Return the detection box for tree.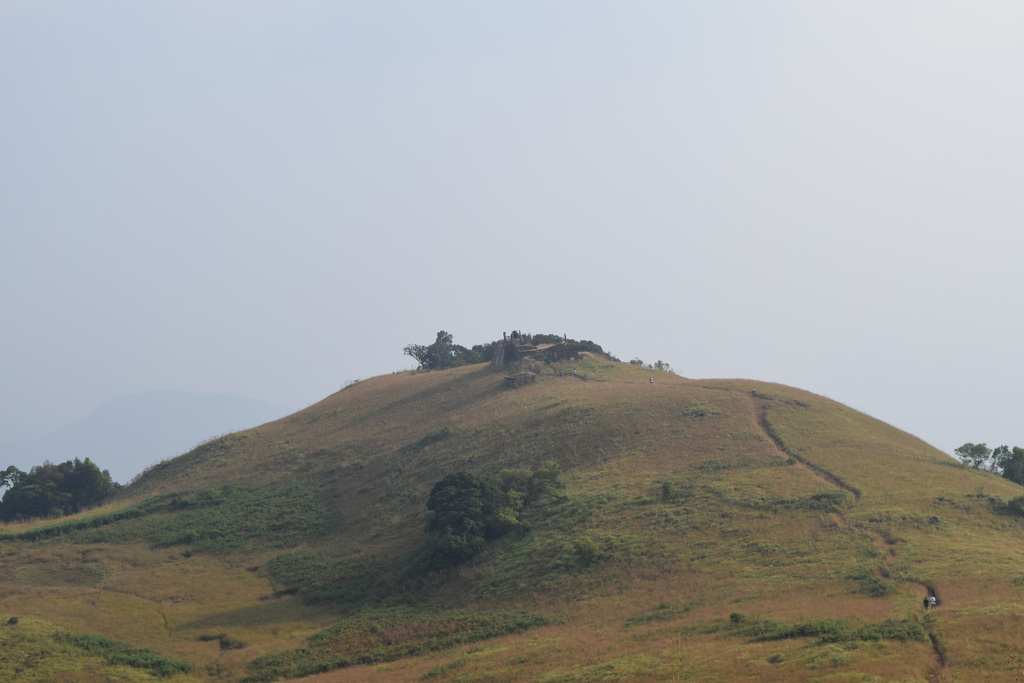
29 457 120 505.
